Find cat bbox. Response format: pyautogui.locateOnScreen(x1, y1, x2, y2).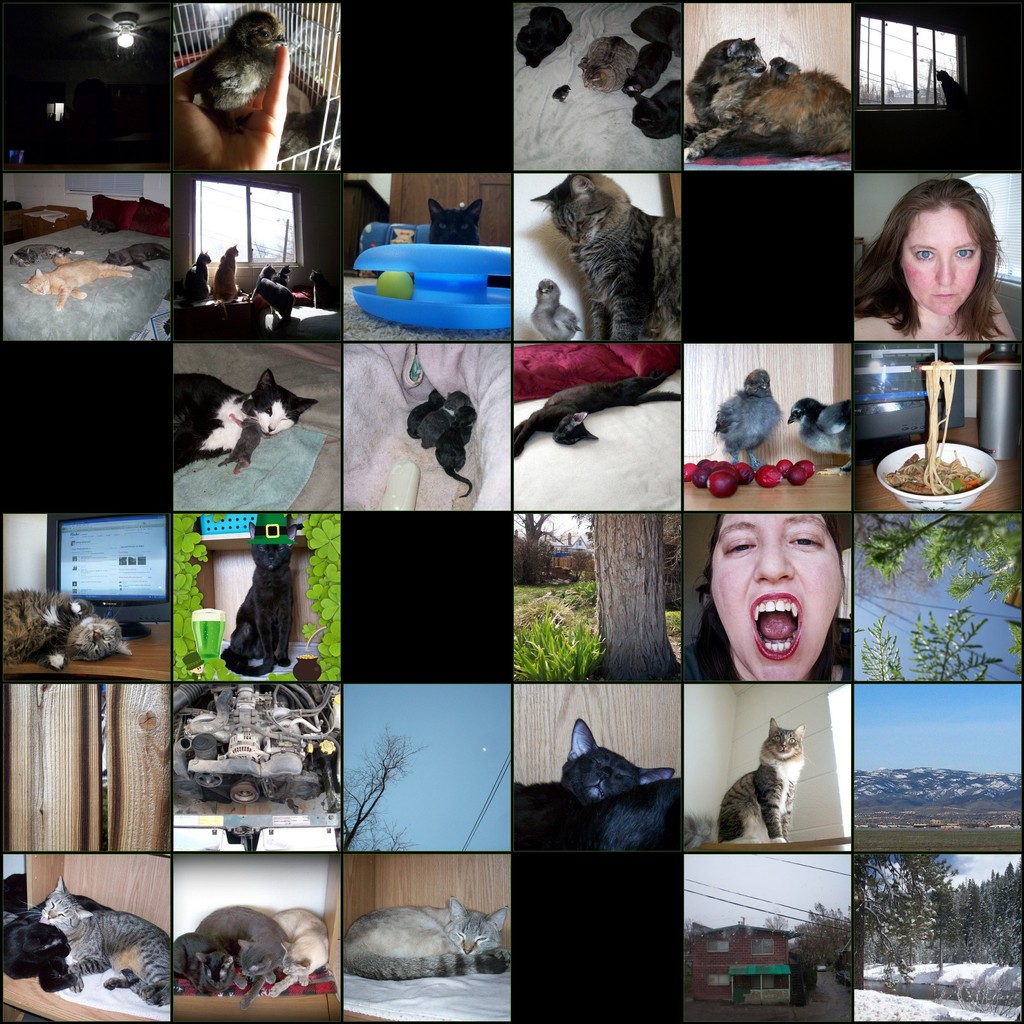
pyautogui.locateOnScreen(22, 875, 177, 1005).
